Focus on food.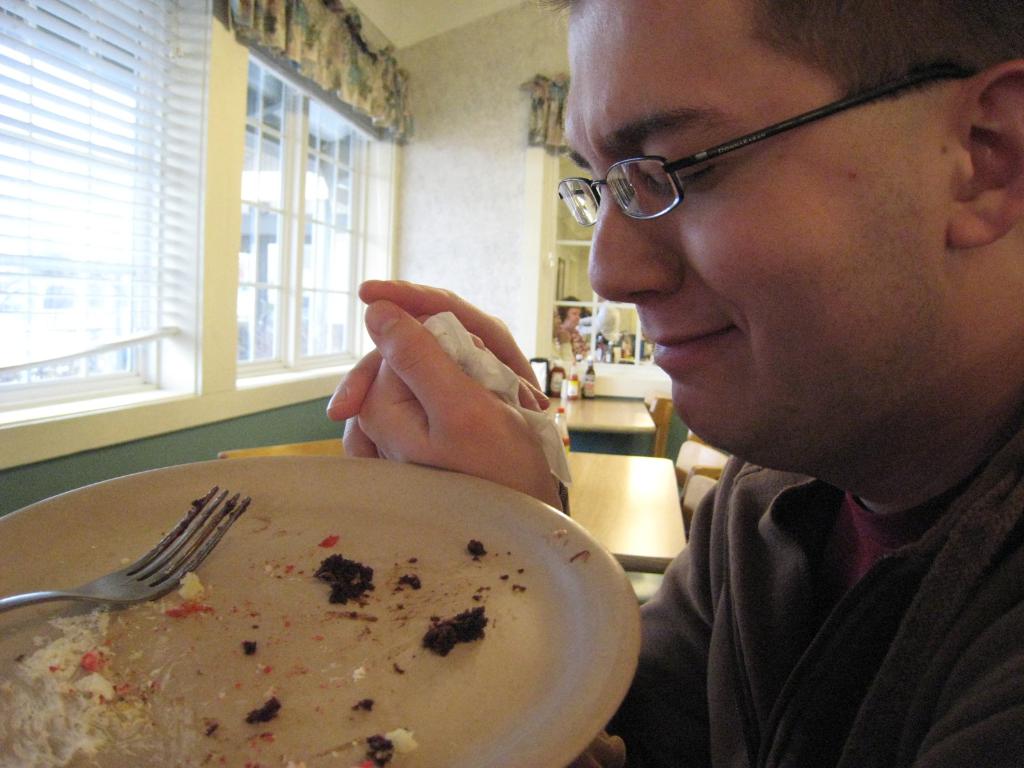
Focused at [563,371,583,400].
